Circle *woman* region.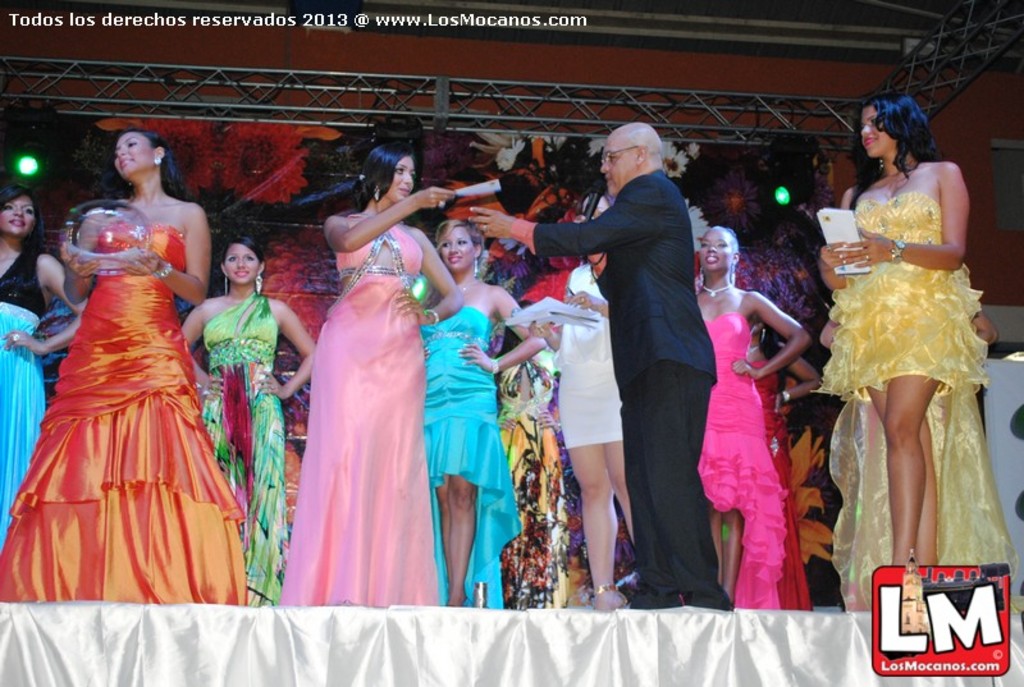
Region: BBox(810, 88, 1000, 619).
